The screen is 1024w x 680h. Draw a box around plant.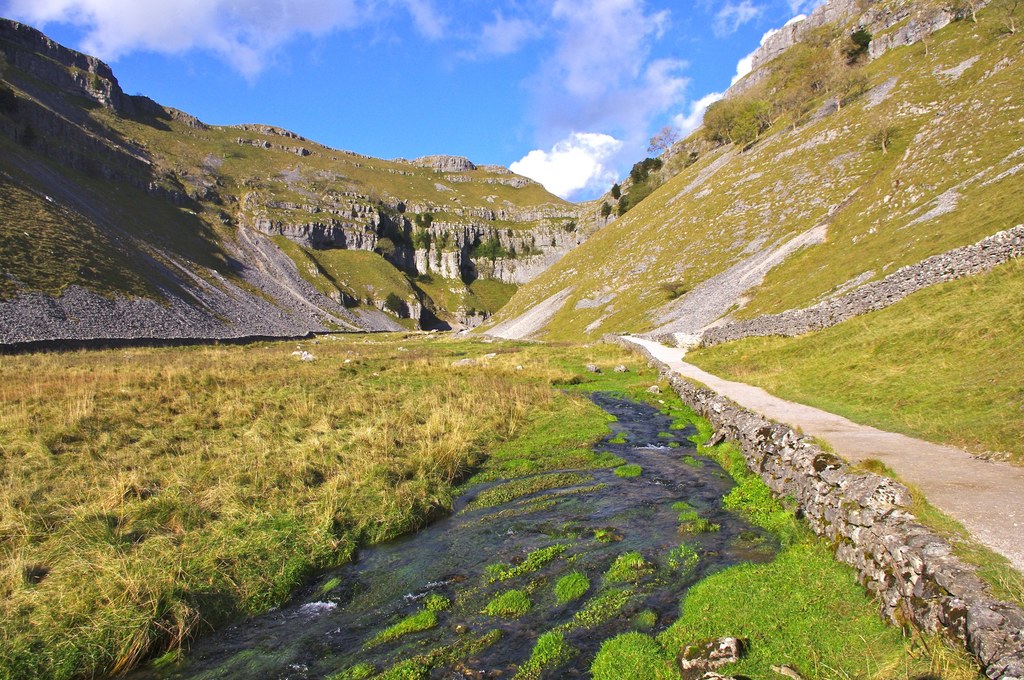
{"x1": 336, "y1": 664, "x2": 378, "y2": 679}.
